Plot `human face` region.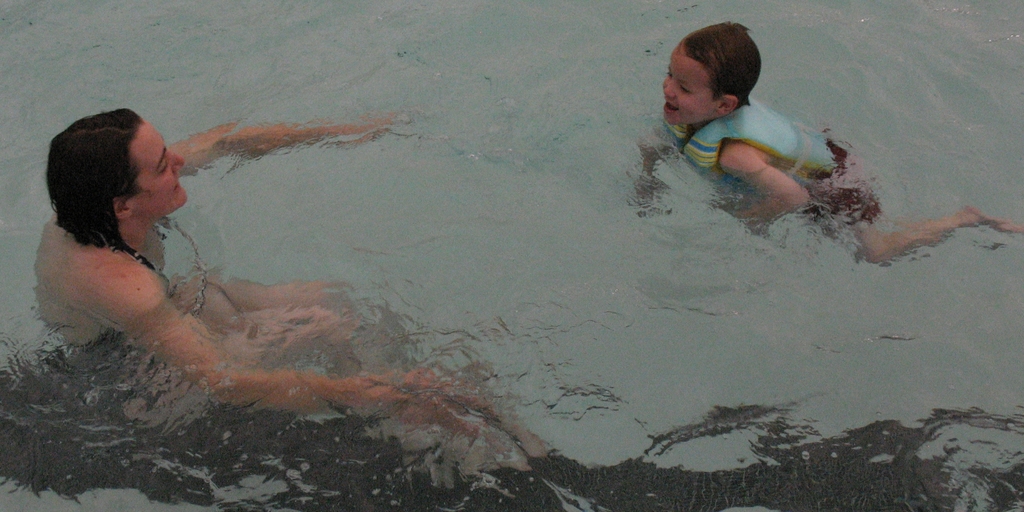
Plotted at region(127, 121, 186, 215).
